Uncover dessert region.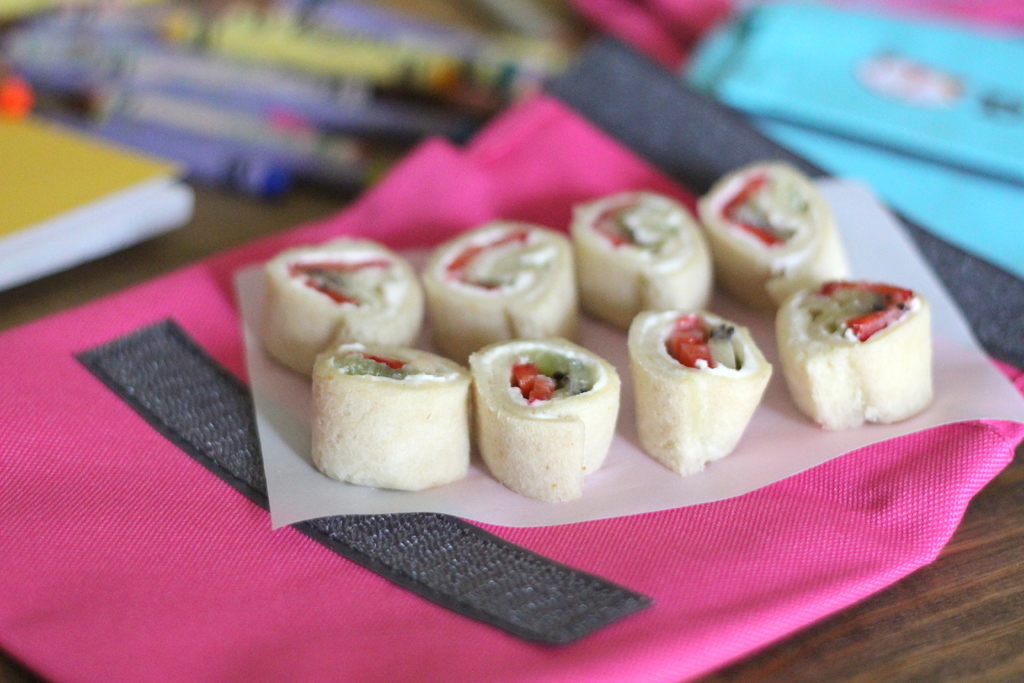
Uncovered: {"left": 570, "top": 193, "right": 718, "bottom": 325}.
